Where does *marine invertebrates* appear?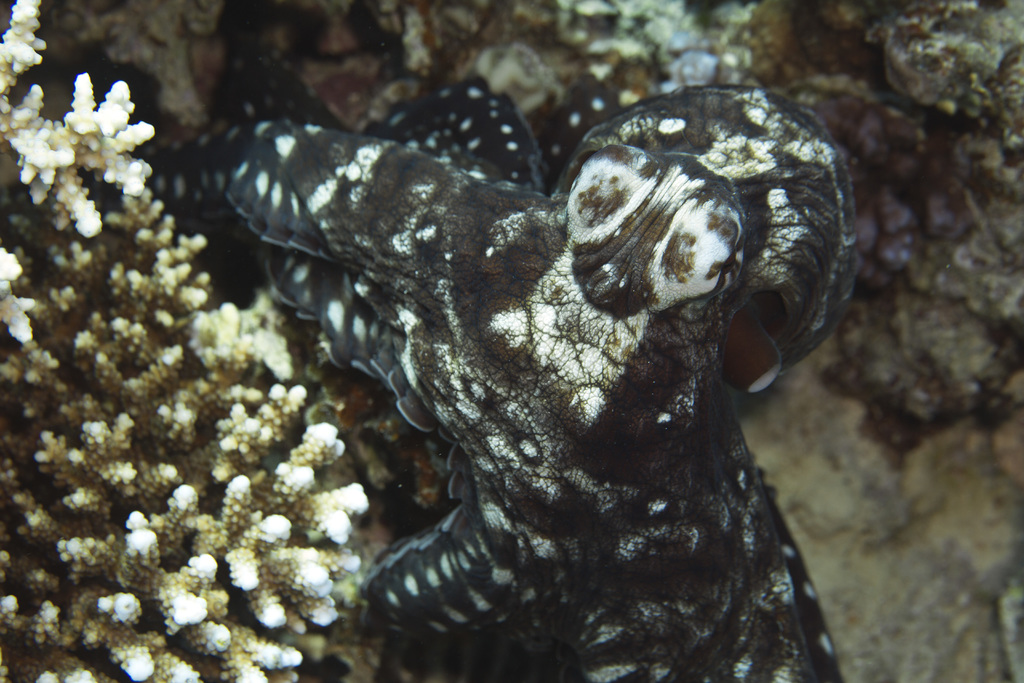
Appears at 0, 176, 376, 682.
